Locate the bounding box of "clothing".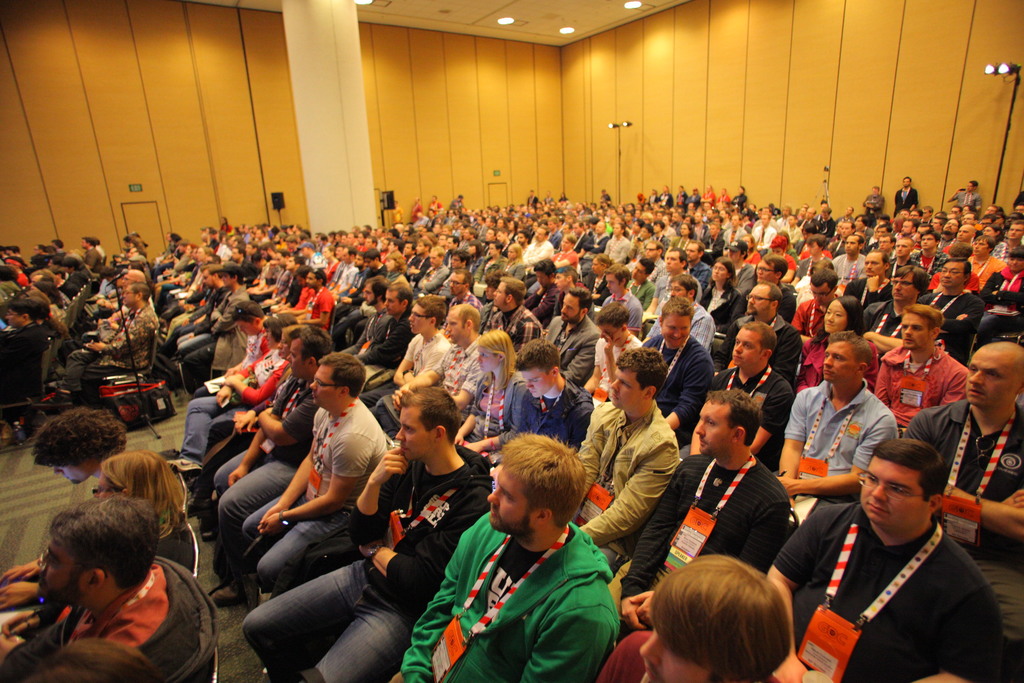
Bounding box: [x1=794, y1=327, x2=879, y2=389].
